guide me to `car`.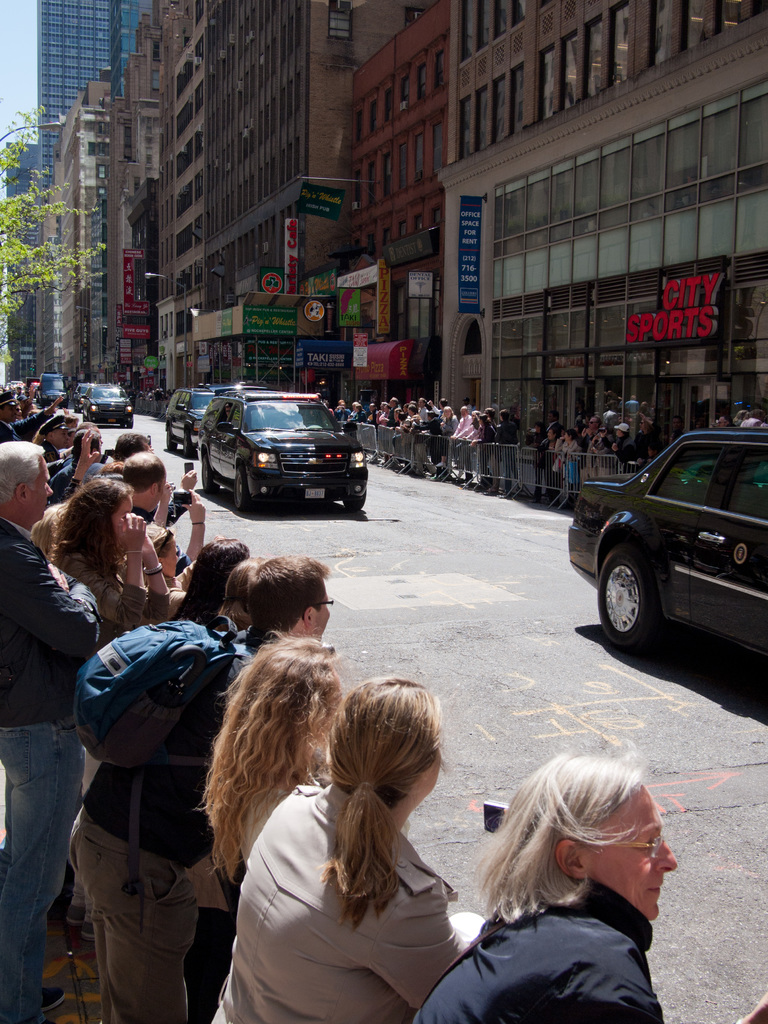
Guidance: left=179, top=388, right=376, bottom=516.
